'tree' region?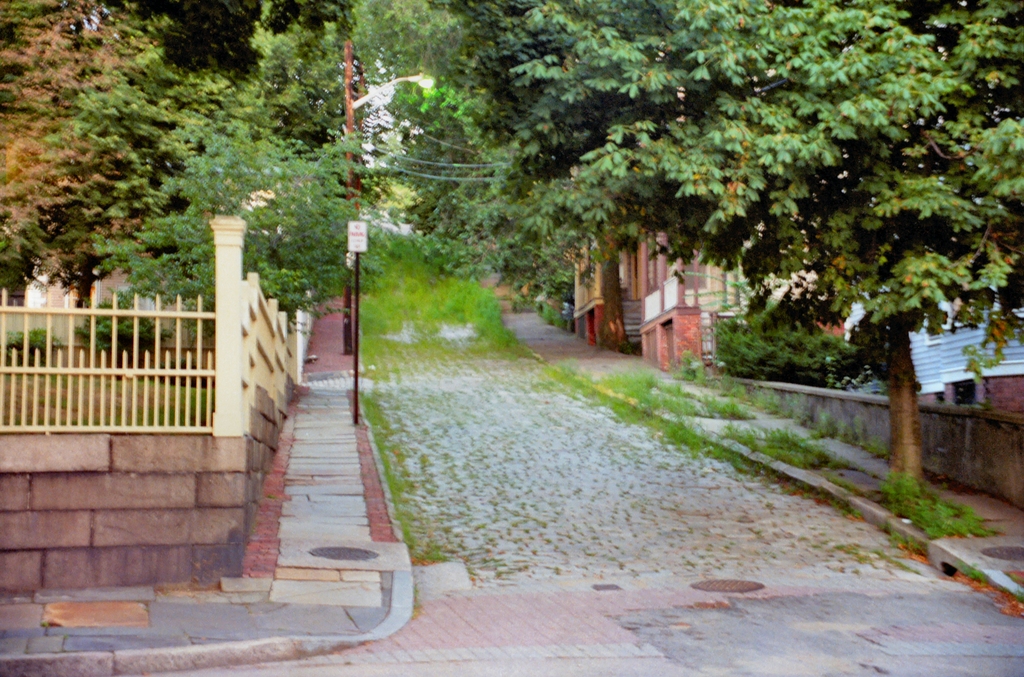
0, 0, 428, 368
